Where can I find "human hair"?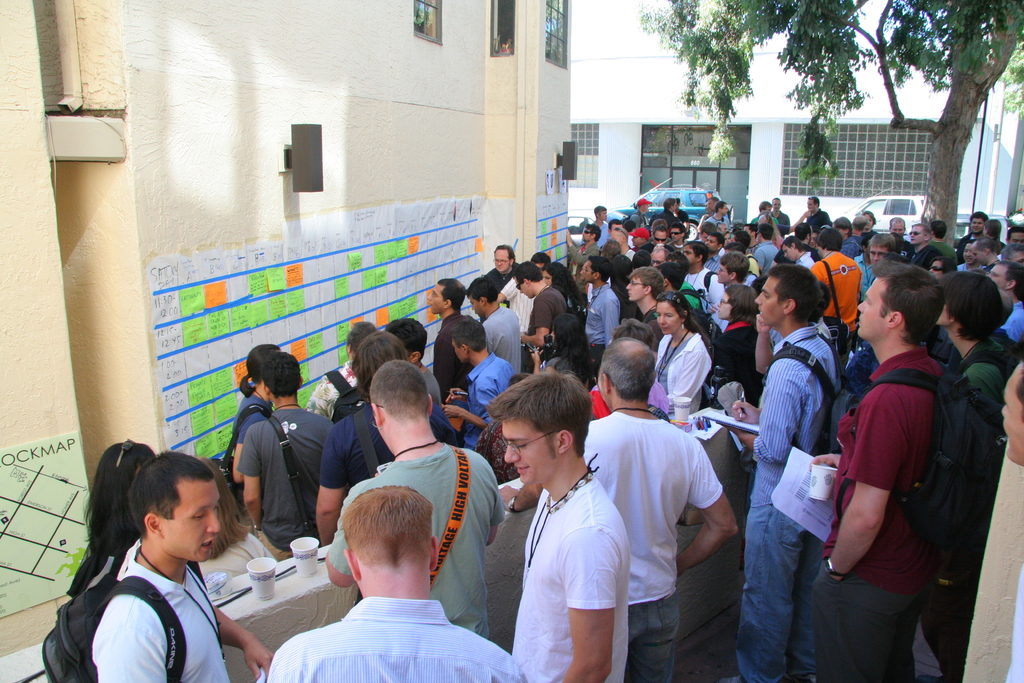
You can find it at 710:229:727:246.
